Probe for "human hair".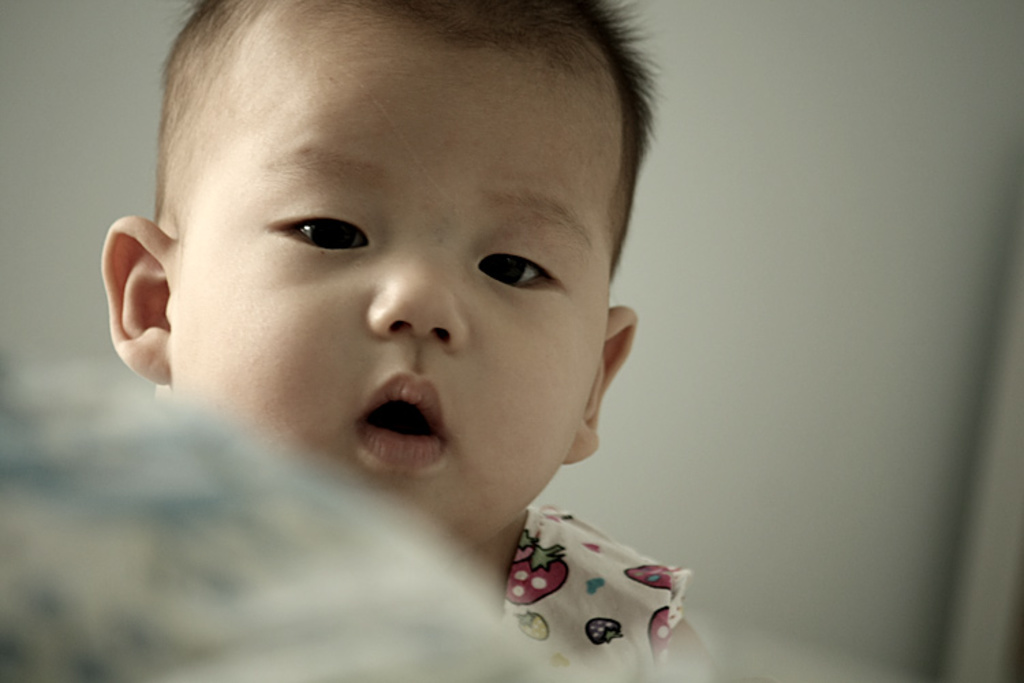
Probe result: left=98, top=4, right=639, bottom=298.
